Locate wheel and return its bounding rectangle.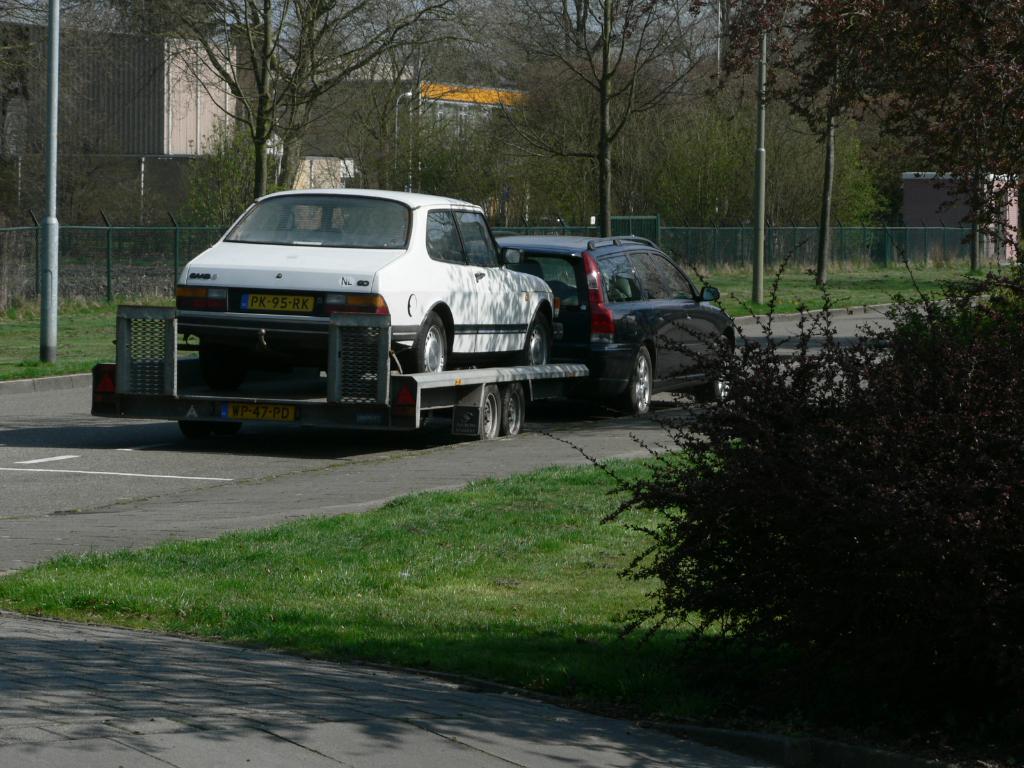
<bbox>411, 314, 449, 369</bbox>.
